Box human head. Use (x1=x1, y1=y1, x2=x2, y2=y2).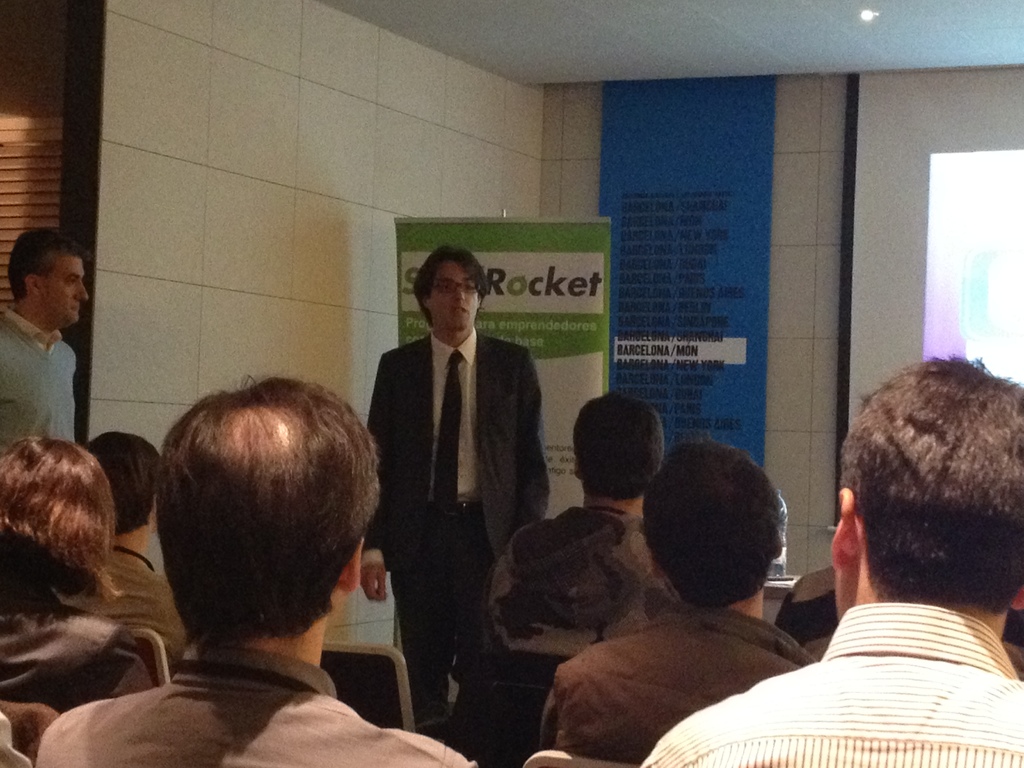
(x1=0, y1=437, x2=115, y2=601).
